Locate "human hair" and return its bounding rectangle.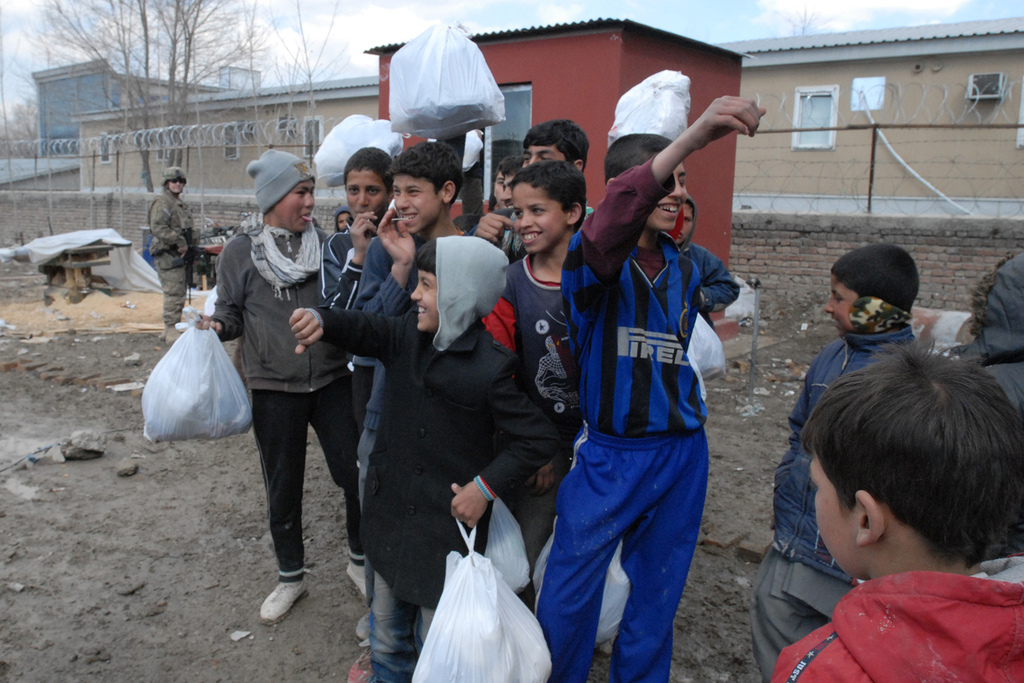
[829, 241, 920, 315].
